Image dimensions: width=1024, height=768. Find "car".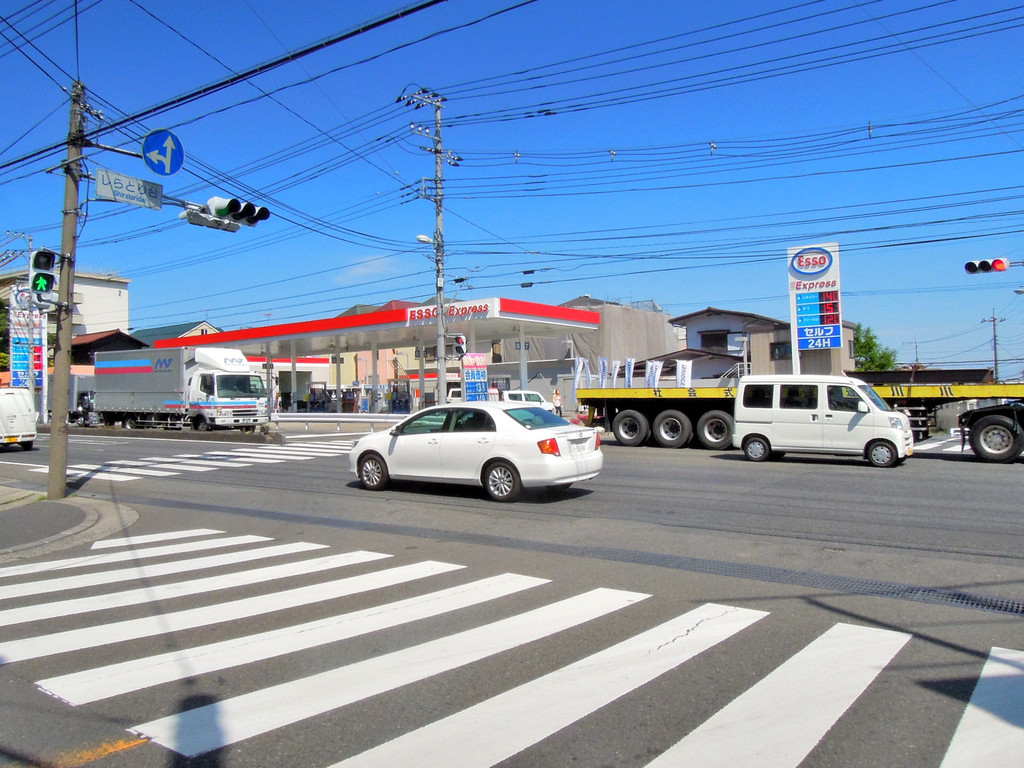
49 402 104 427.
